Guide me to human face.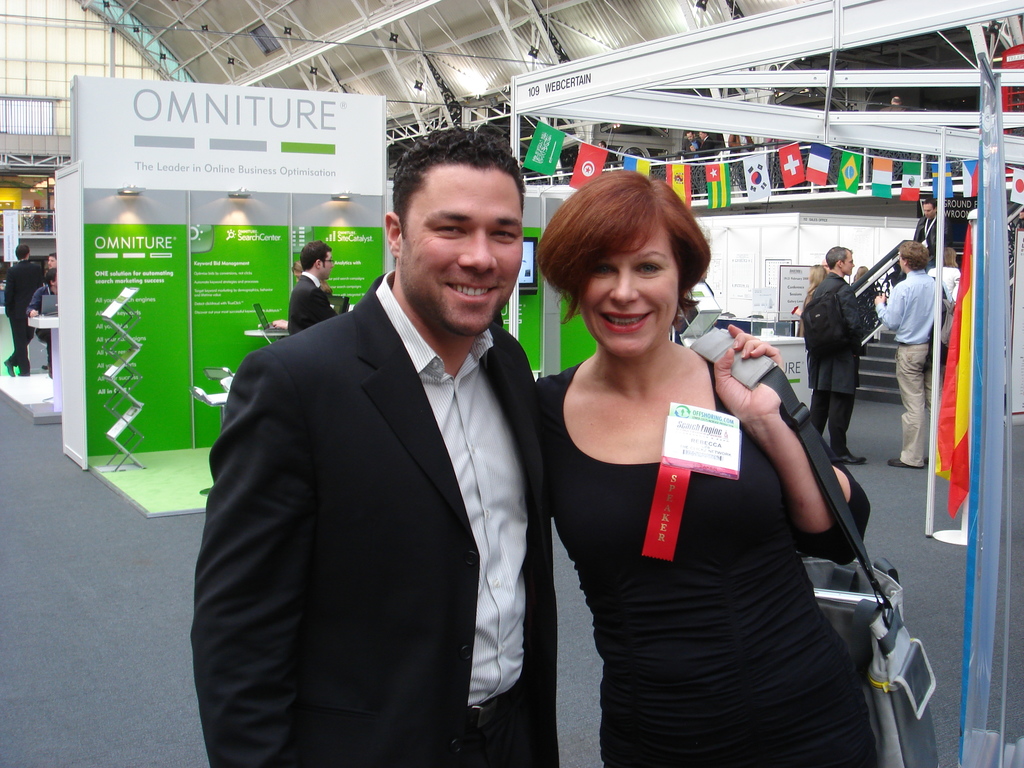
Guidance: [840, 250, 856, 275].
